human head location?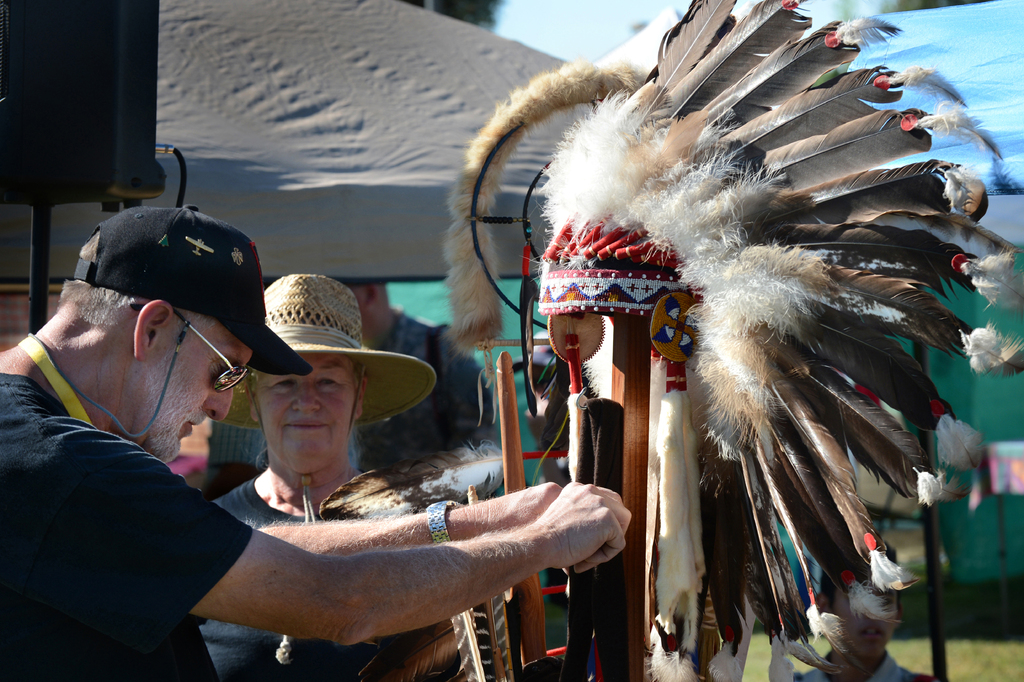
[808, 542, 905, 662]
